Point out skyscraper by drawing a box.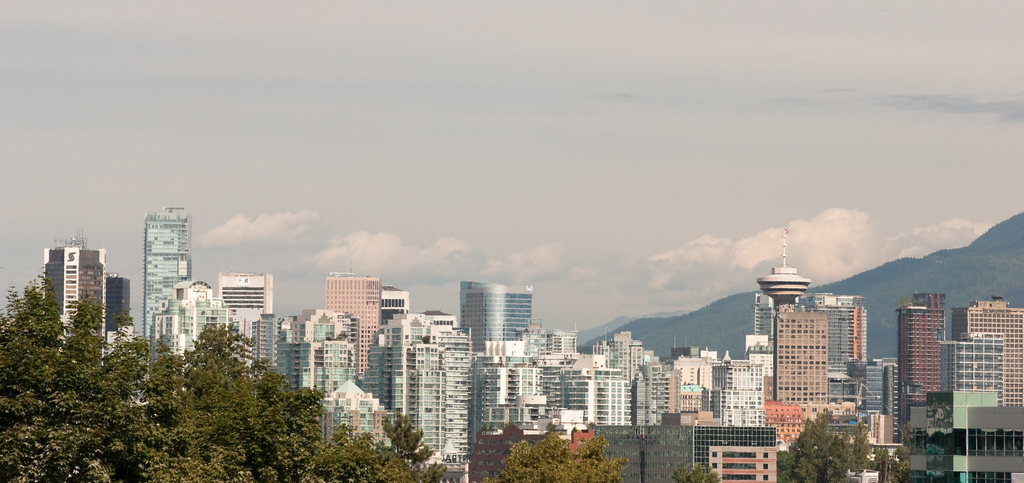
36, 242, 111, 365.
